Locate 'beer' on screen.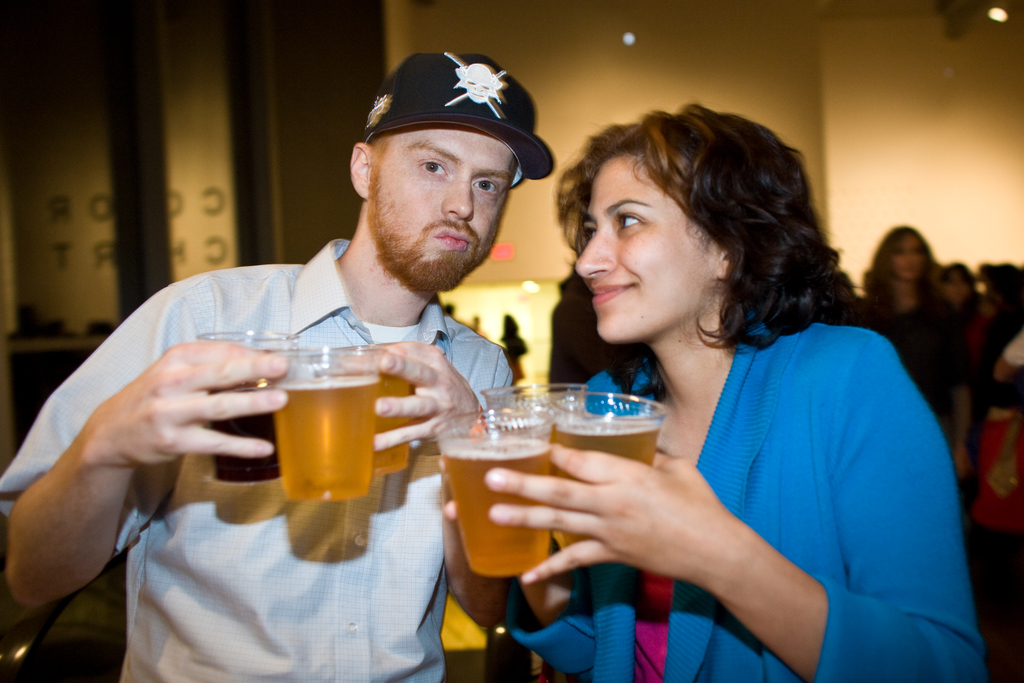
On screen at 431, 411, 559, 577.
